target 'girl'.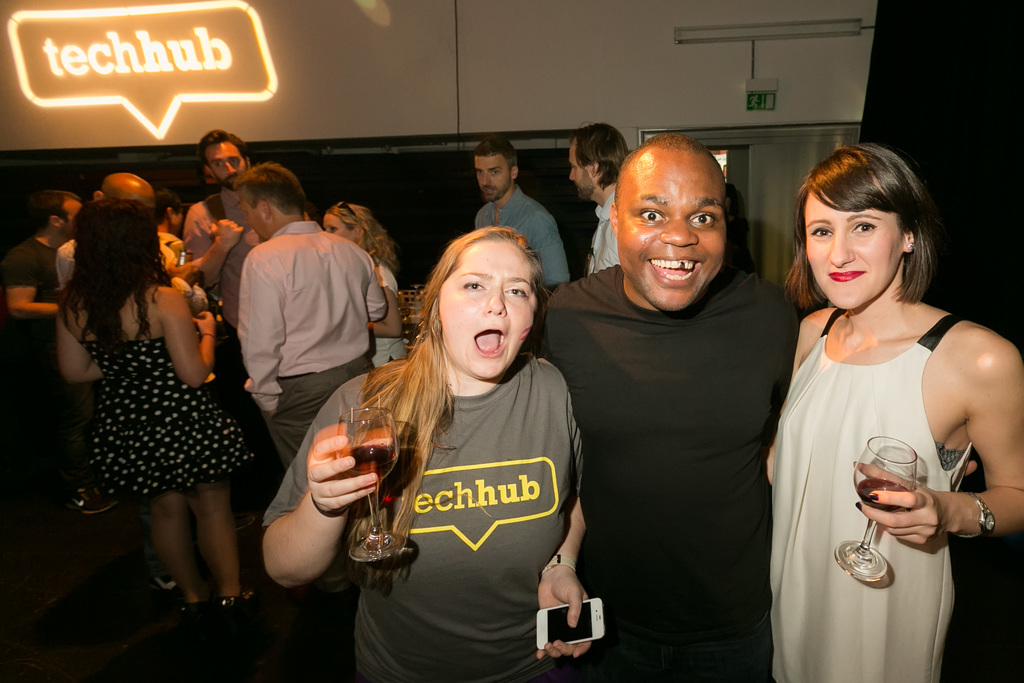
Target region: <bbox>57, 200, 253, 616</bbox>.
